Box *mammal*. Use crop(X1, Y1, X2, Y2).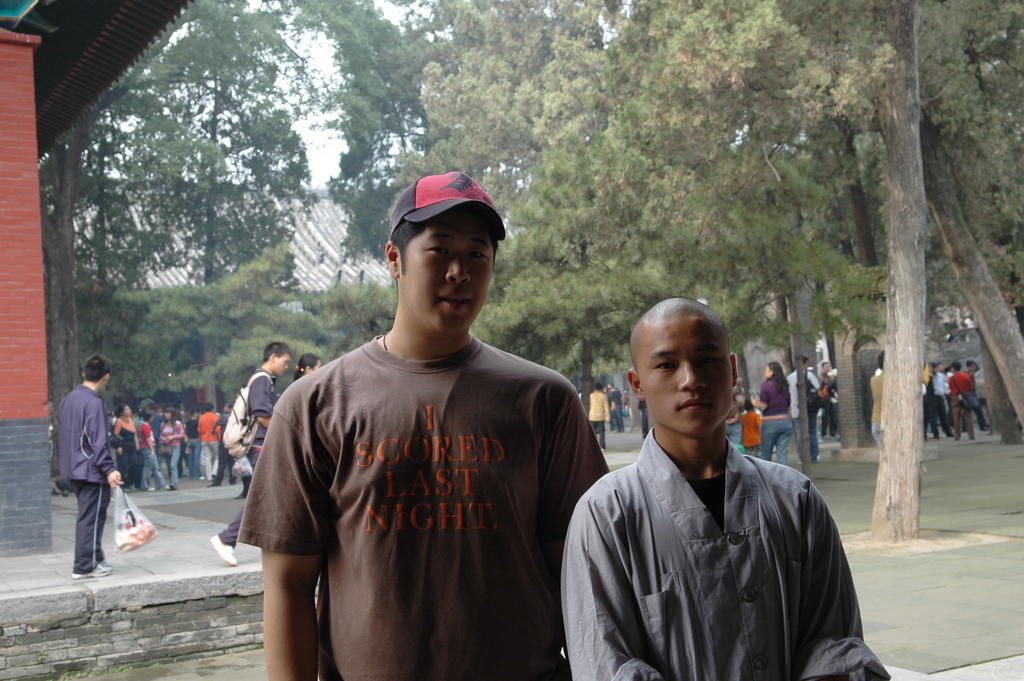
crop(868, 351, 886, 452).
